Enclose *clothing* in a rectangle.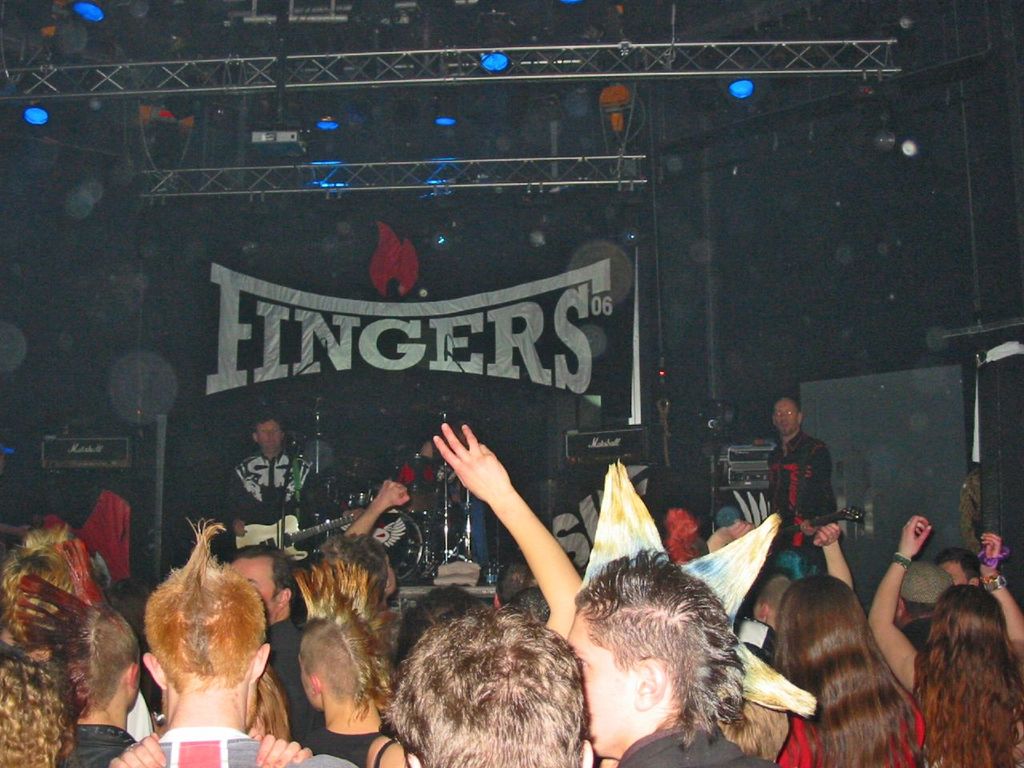
region(886, 614, 937, 652).
